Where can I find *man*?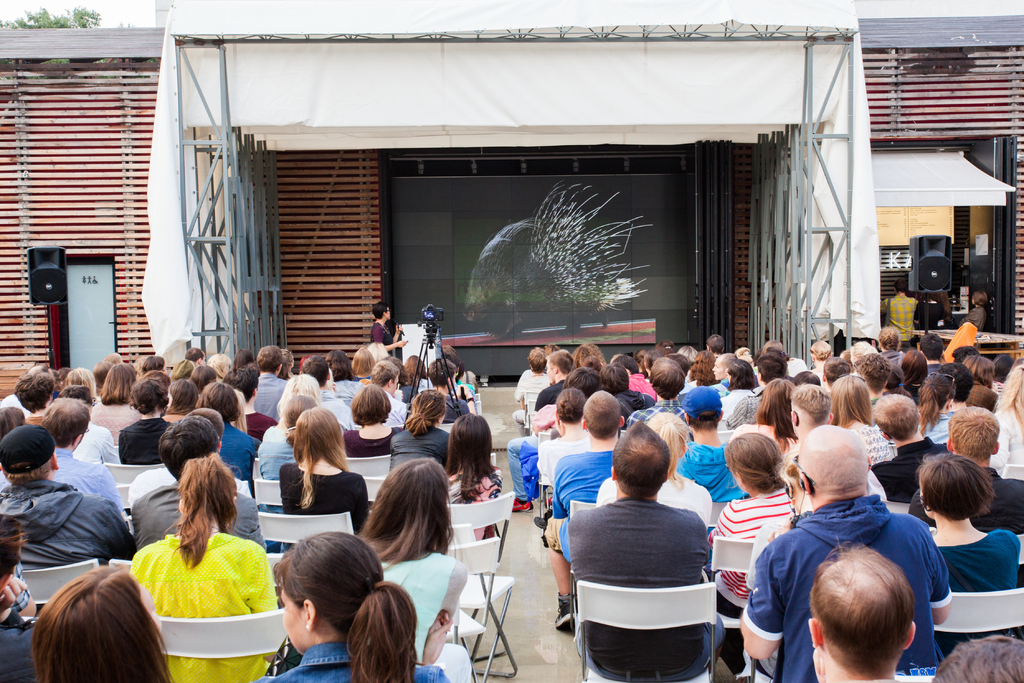
You can find it at (243,344,294,420).
